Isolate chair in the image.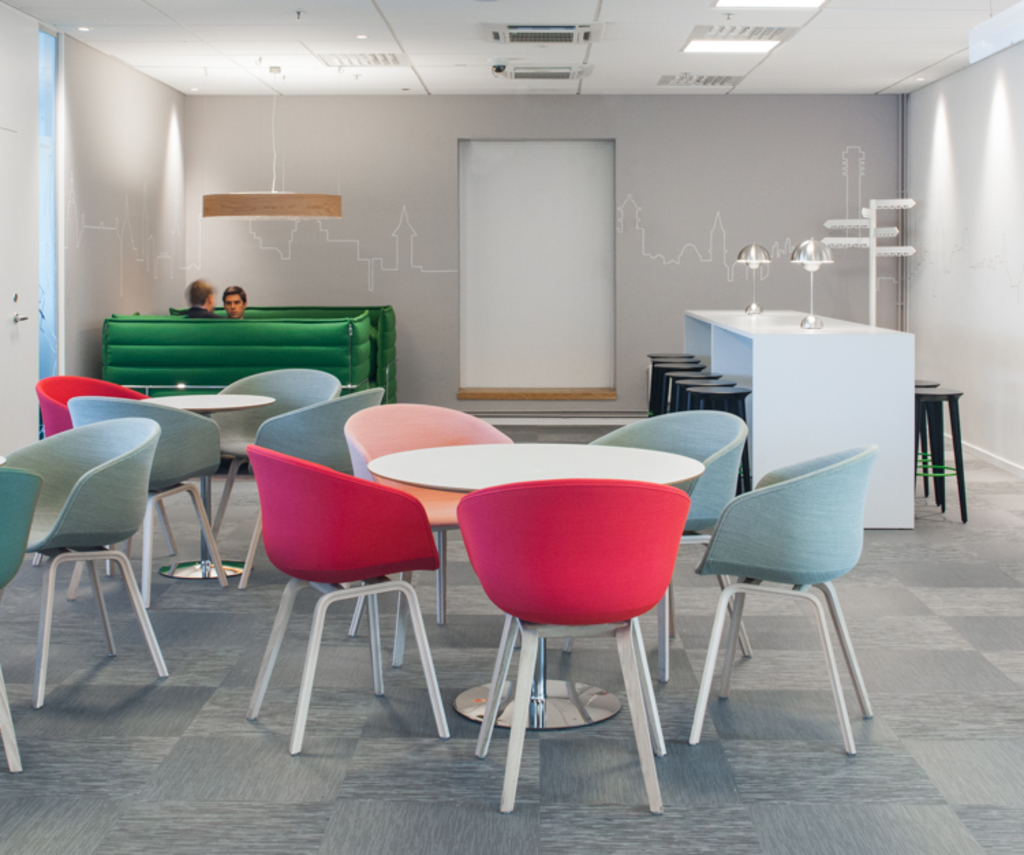
Isolated region: region(339, 397, 517, 668).
